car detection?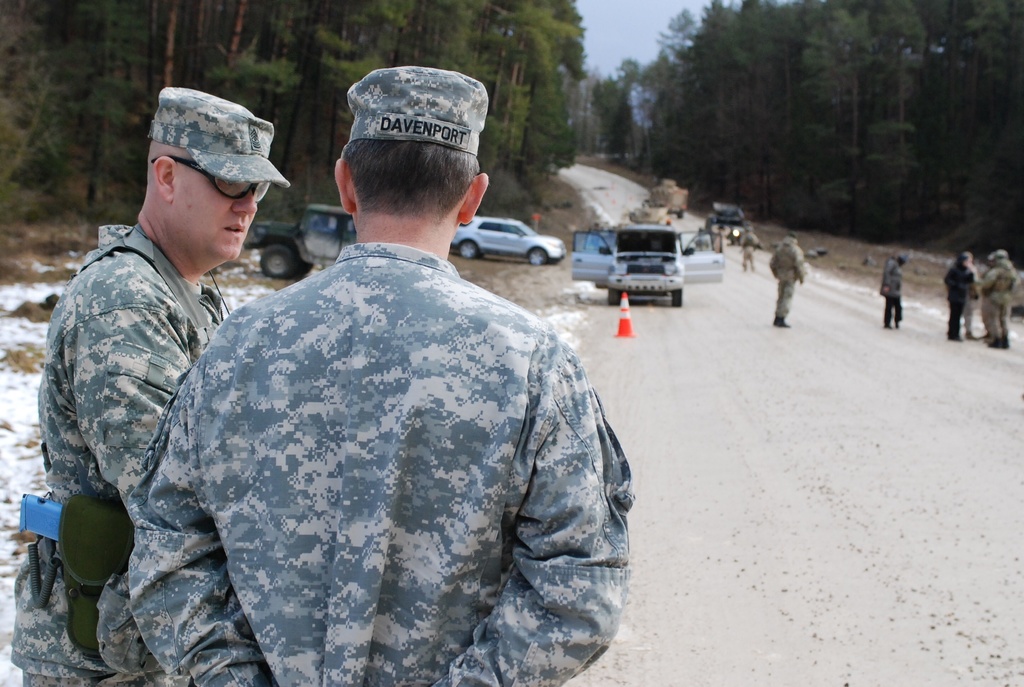
[707,203,745,241]
